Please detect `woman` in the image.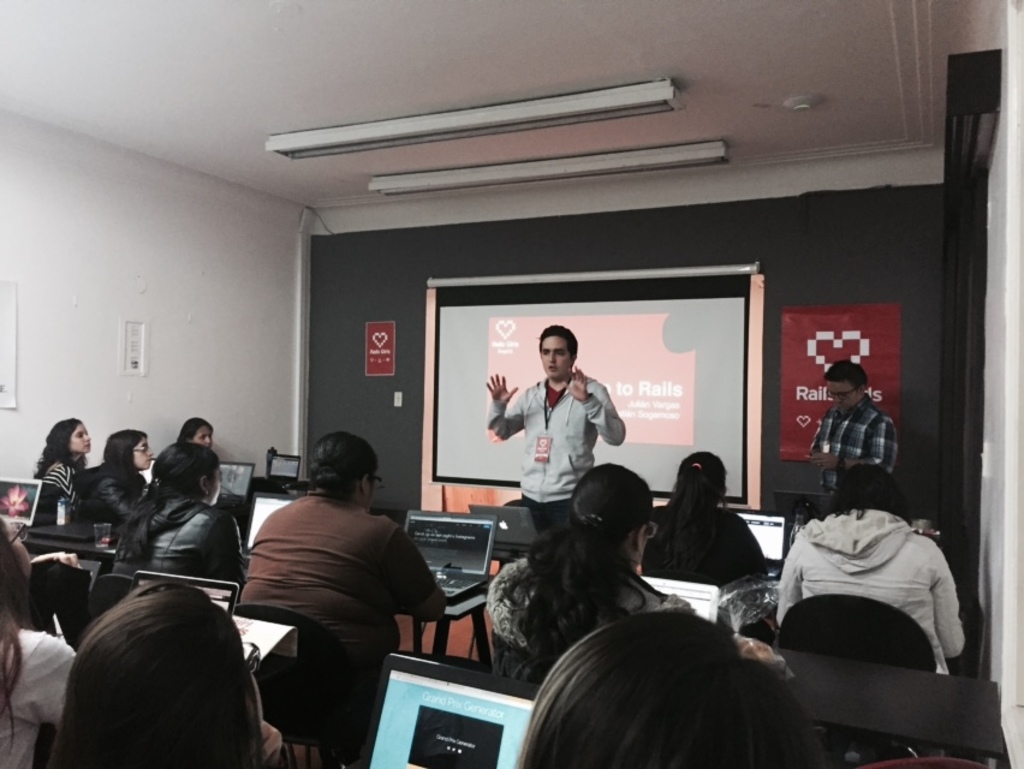
rect(228, 425, 452, 741).
